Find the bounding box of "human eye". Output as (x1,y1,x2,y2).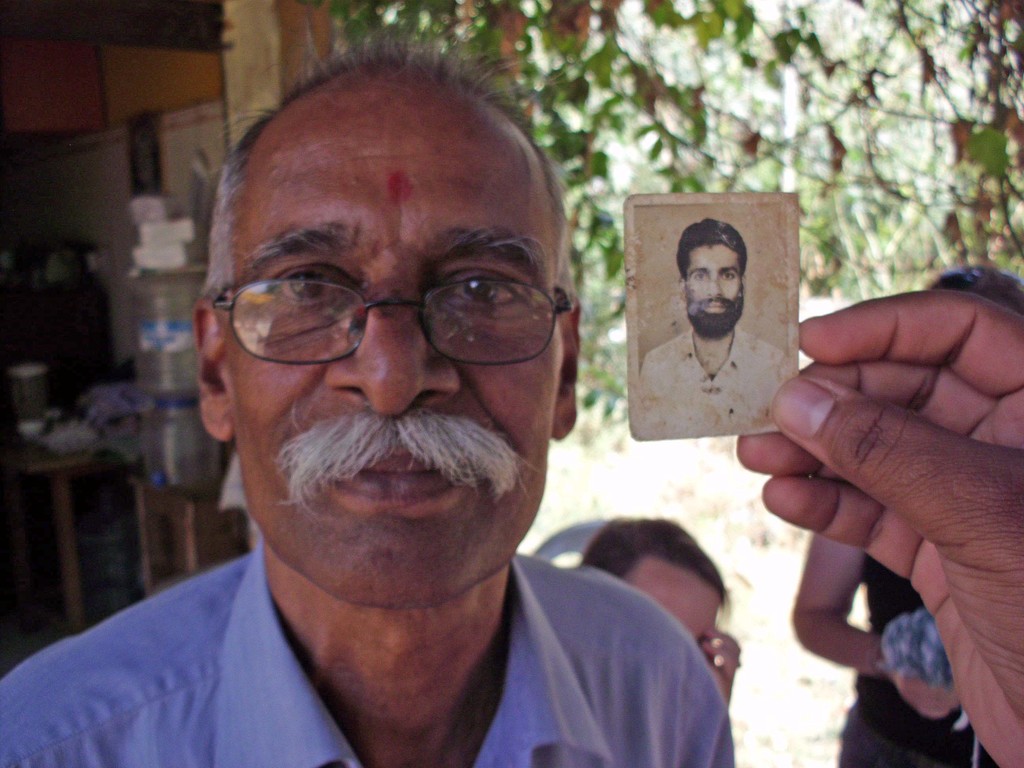
(422,252,533,330).
